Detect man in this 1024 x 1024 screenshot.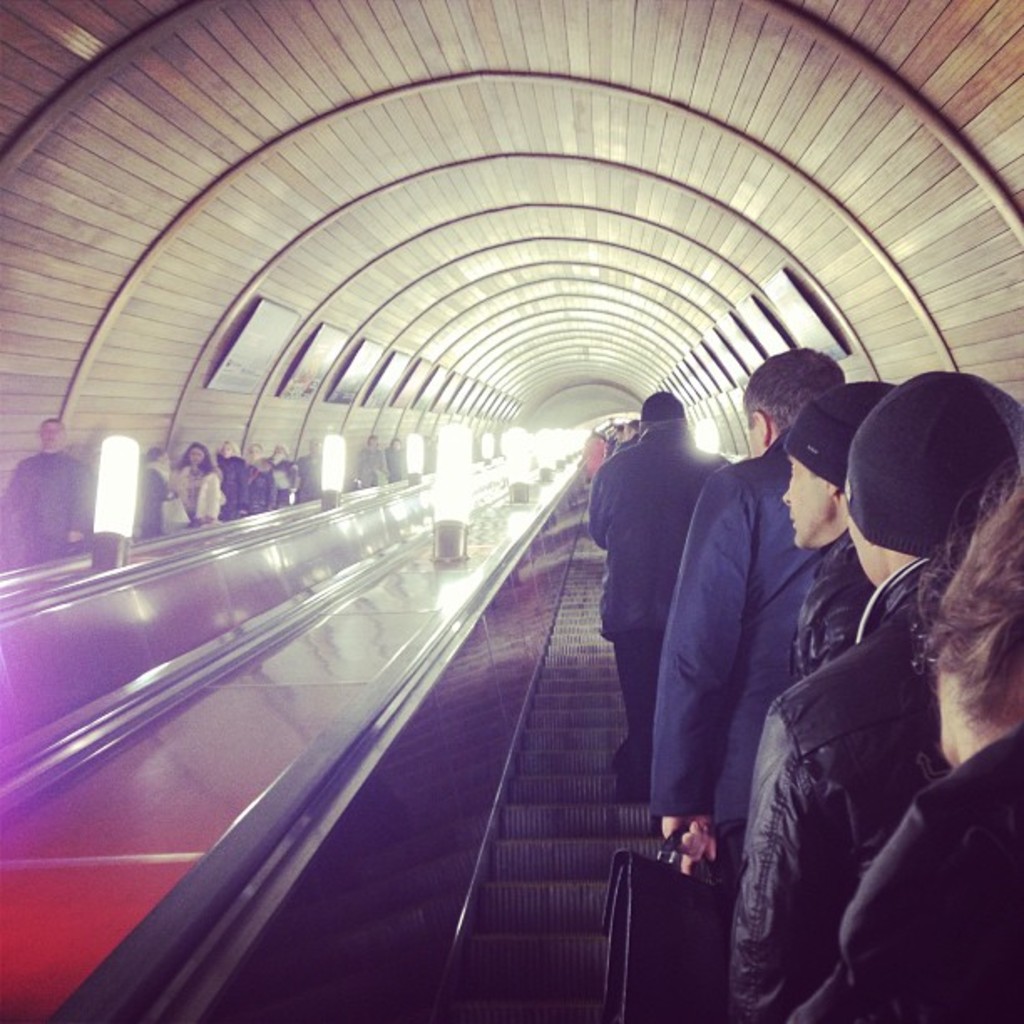
Detection: 723,356,1011,1022.
